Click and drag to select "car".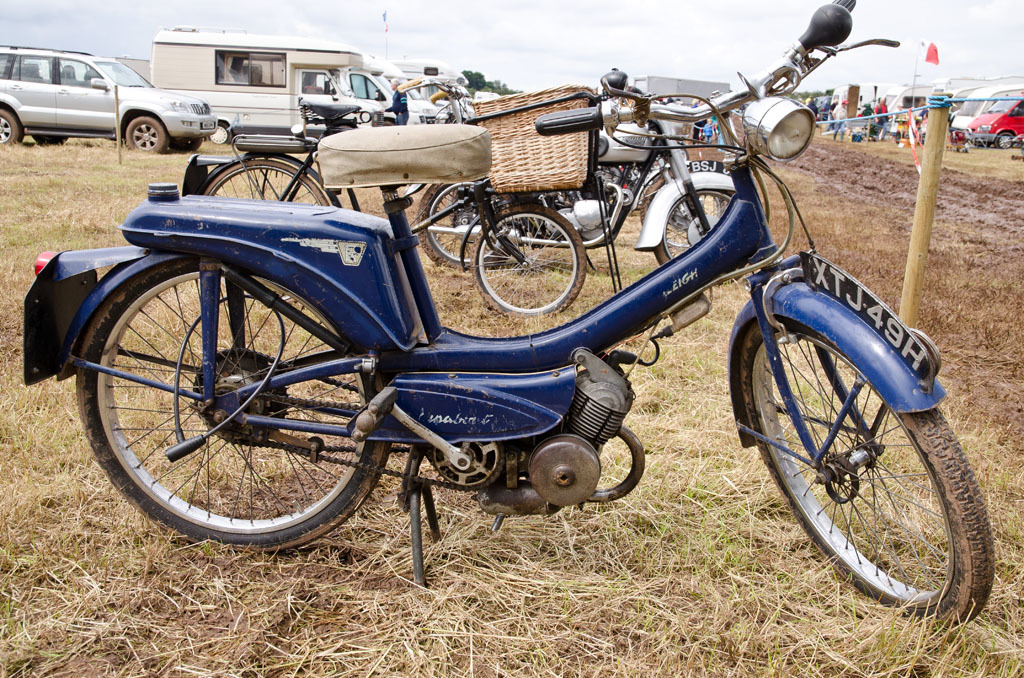
Selection: 964,92,1023,148.
